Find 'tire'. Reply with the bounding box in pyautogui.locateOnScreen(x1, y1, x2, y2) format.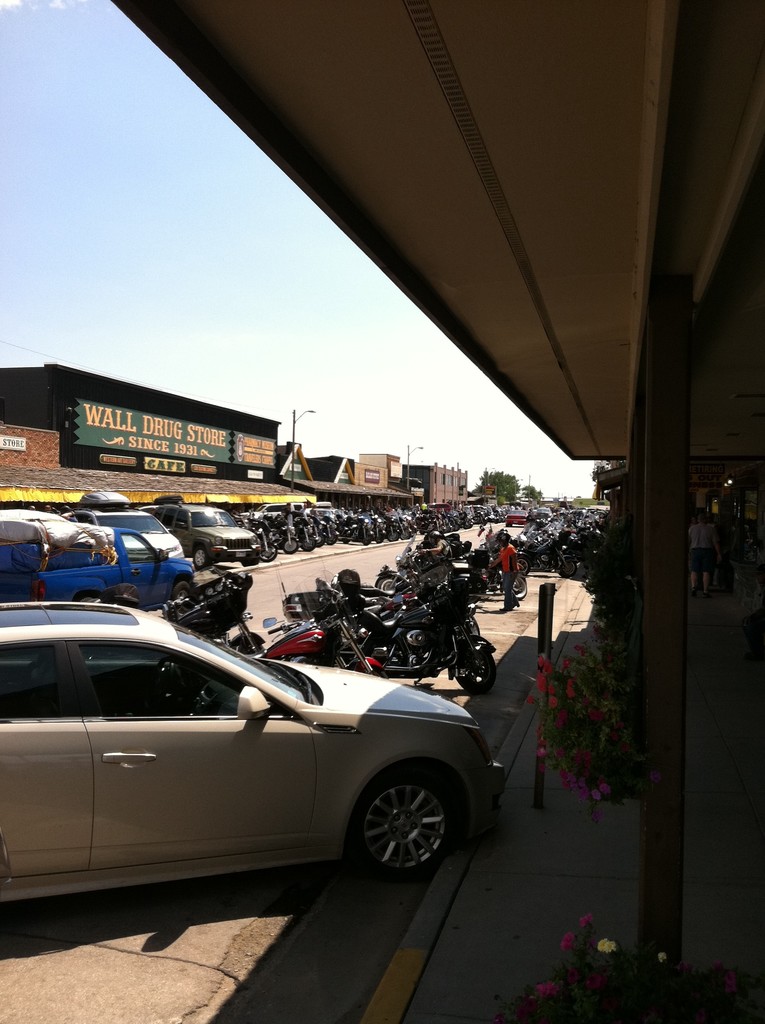
pyautogui.locateOnScreen(376, 577, 394, 591).
